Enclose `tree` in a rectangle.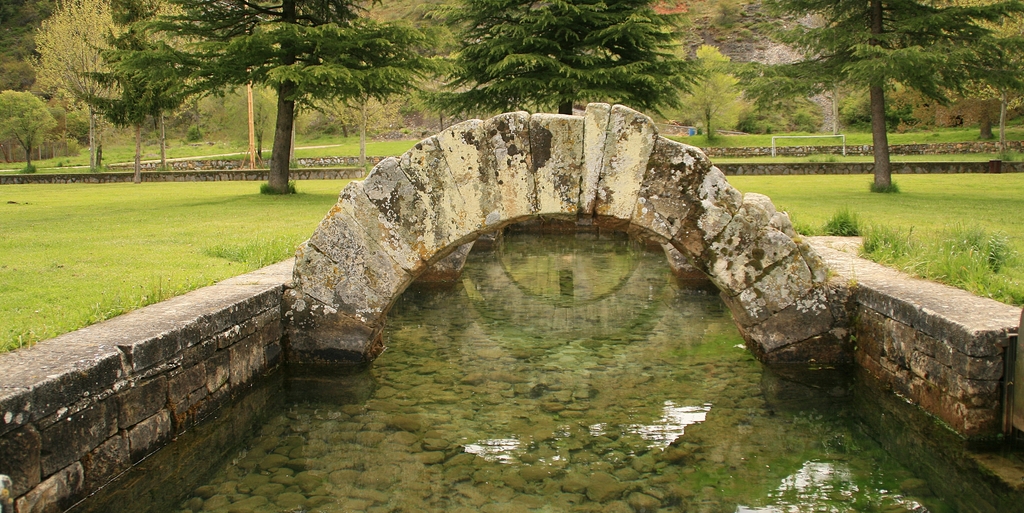
(left=418, top=0, right=712, bottom=121).
